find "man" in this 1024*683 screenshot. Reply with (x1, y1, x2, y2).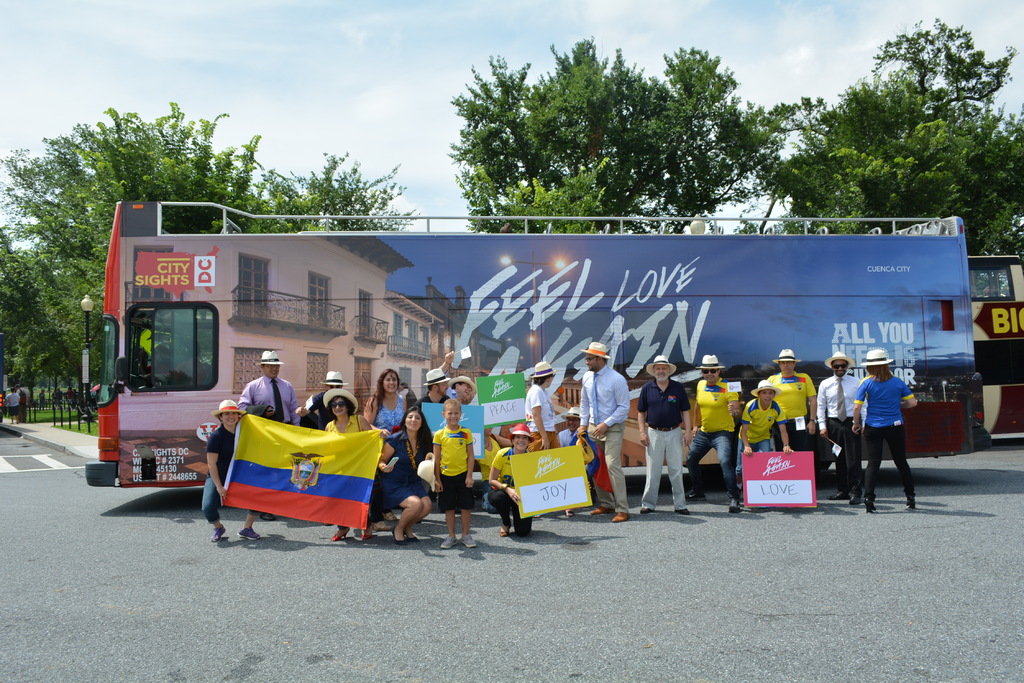
(691, 350, 740, 517).
